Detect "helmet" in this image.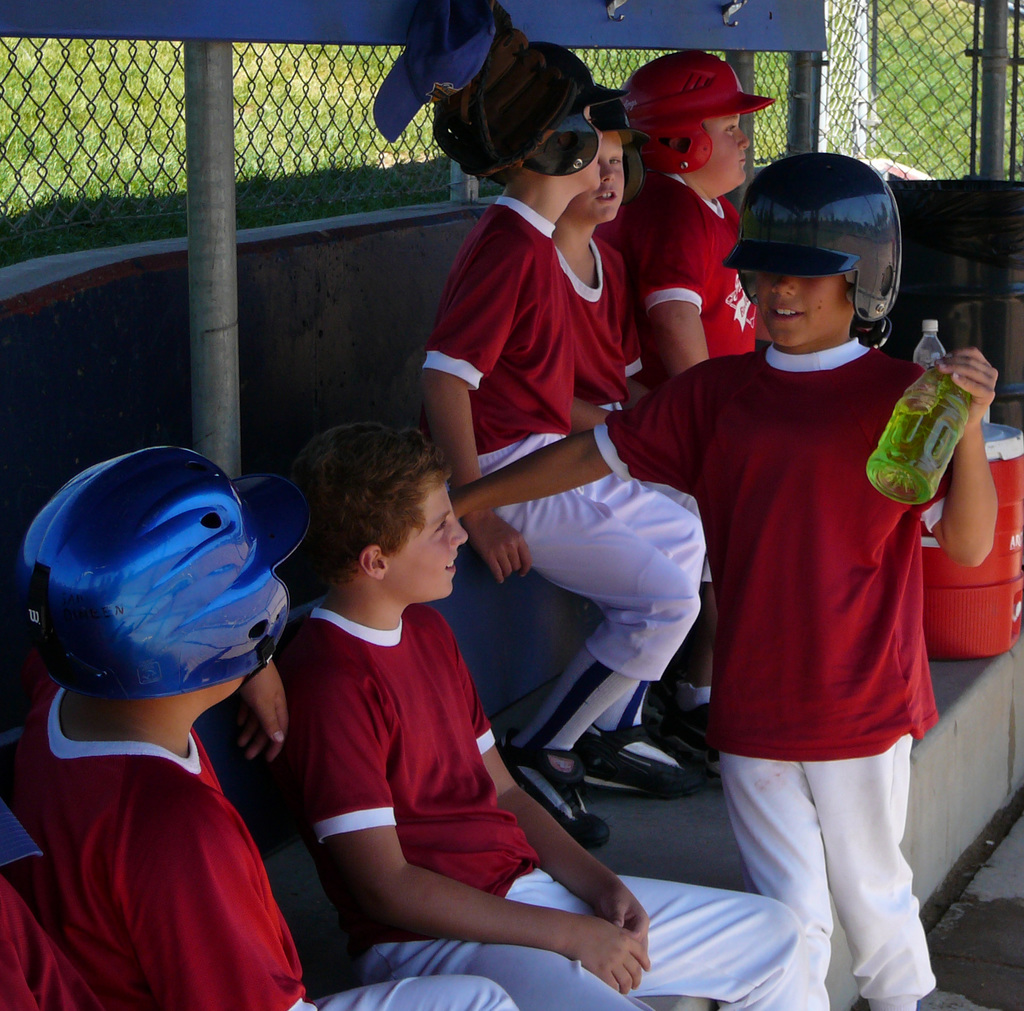
Detection: locate(10, 443, 316, 701).
